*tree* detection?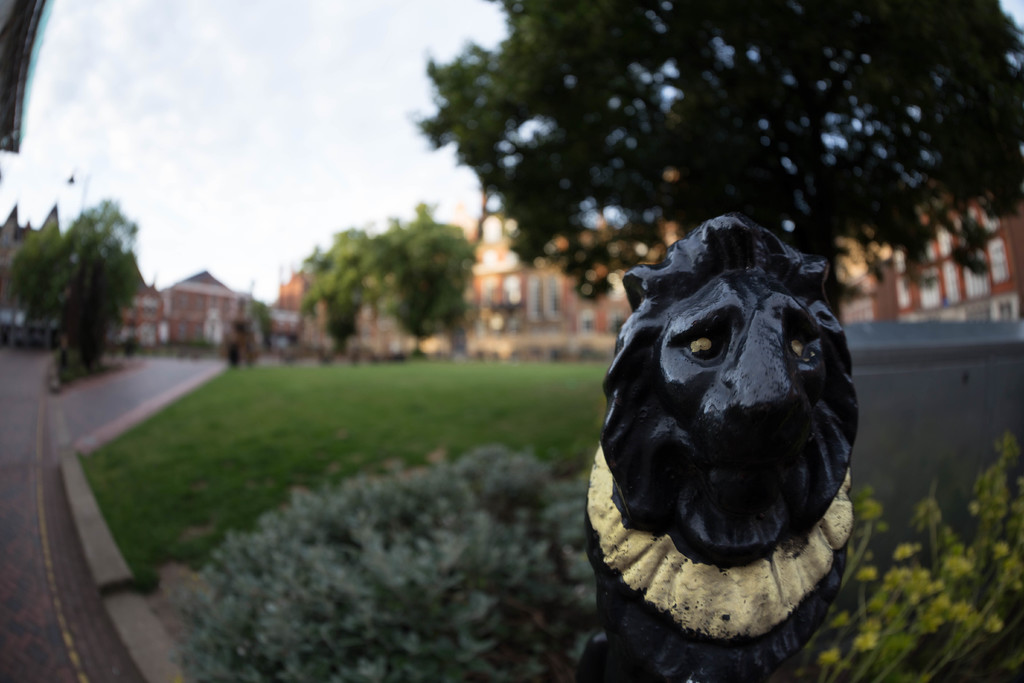
l=373, t=201, r=477, b=357
